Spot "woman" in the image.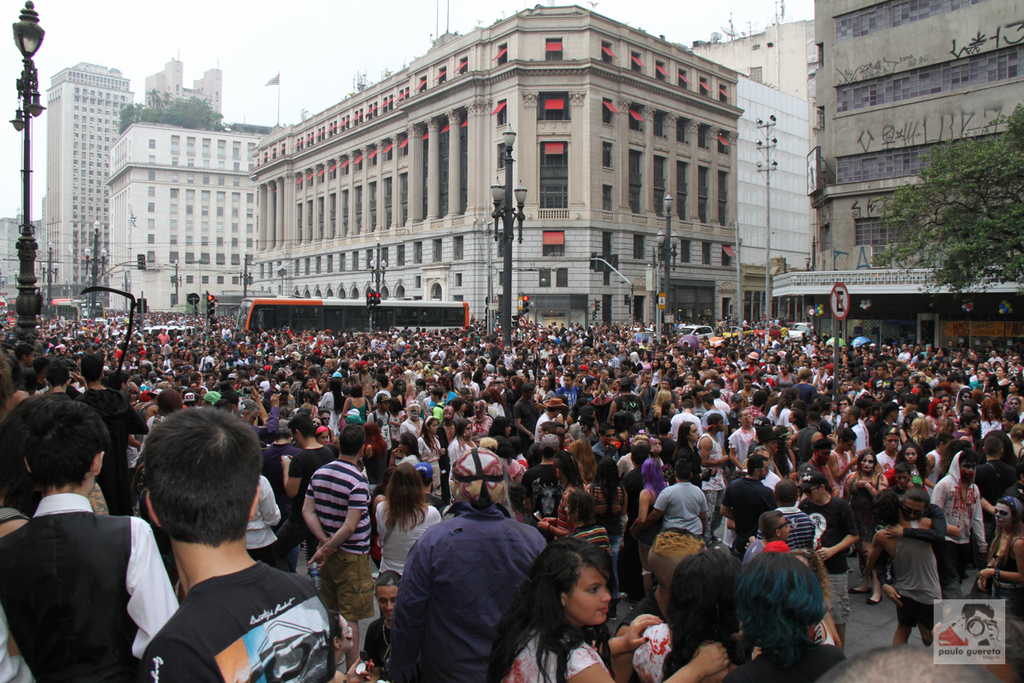
"woman" found at [673,422,709,493].
